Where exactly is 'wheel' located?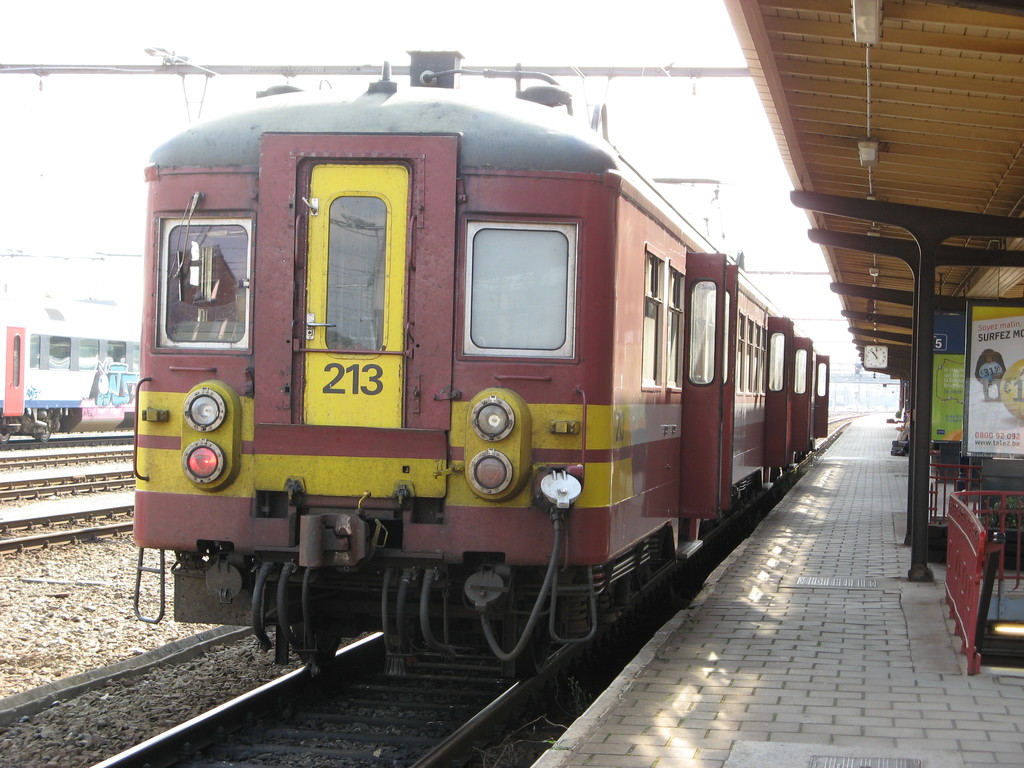
Its bounding box is box(293, 624, 340, 665).
